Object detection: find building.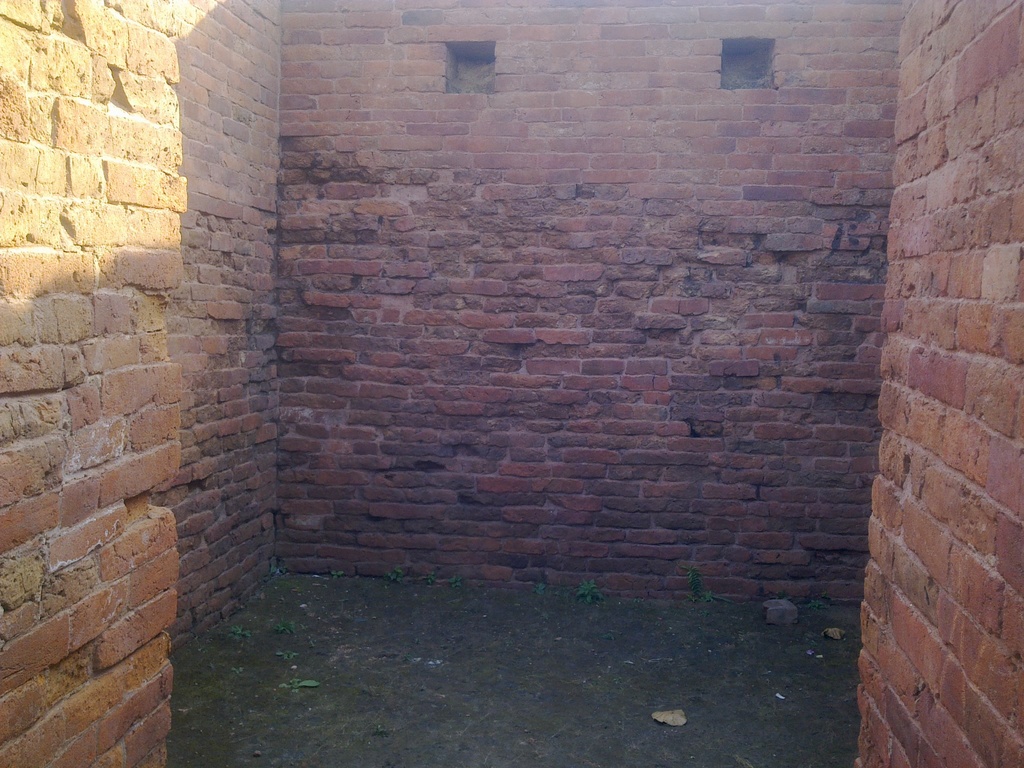
0,0,1023,767.
